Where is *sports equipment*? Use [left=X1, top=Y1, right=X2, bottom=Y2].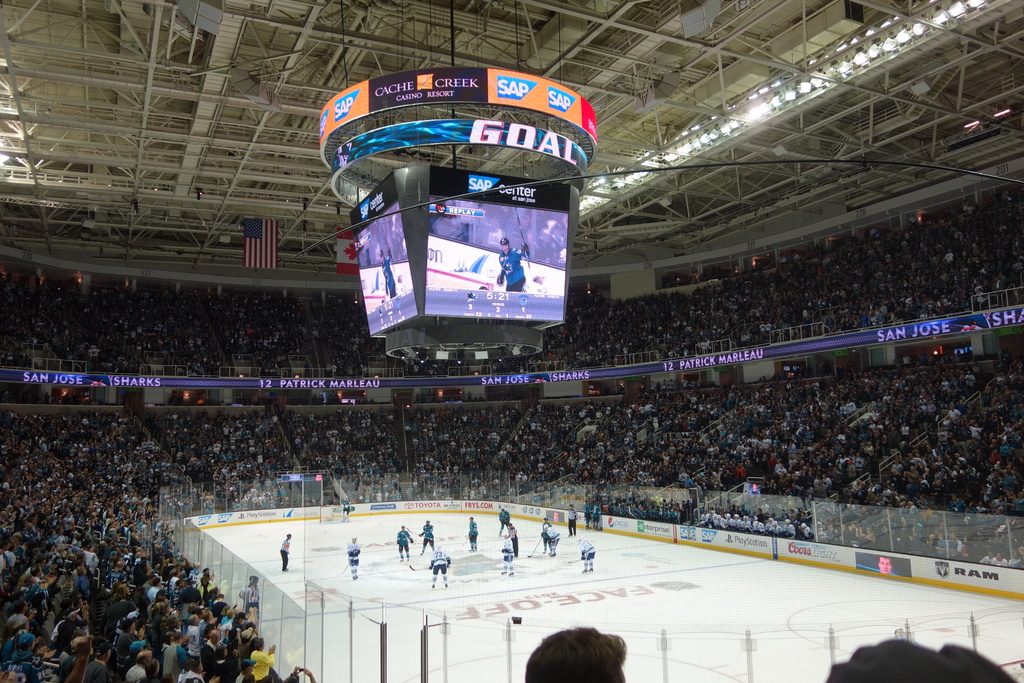
[left=351, top=535, right=356, bottom=543].
